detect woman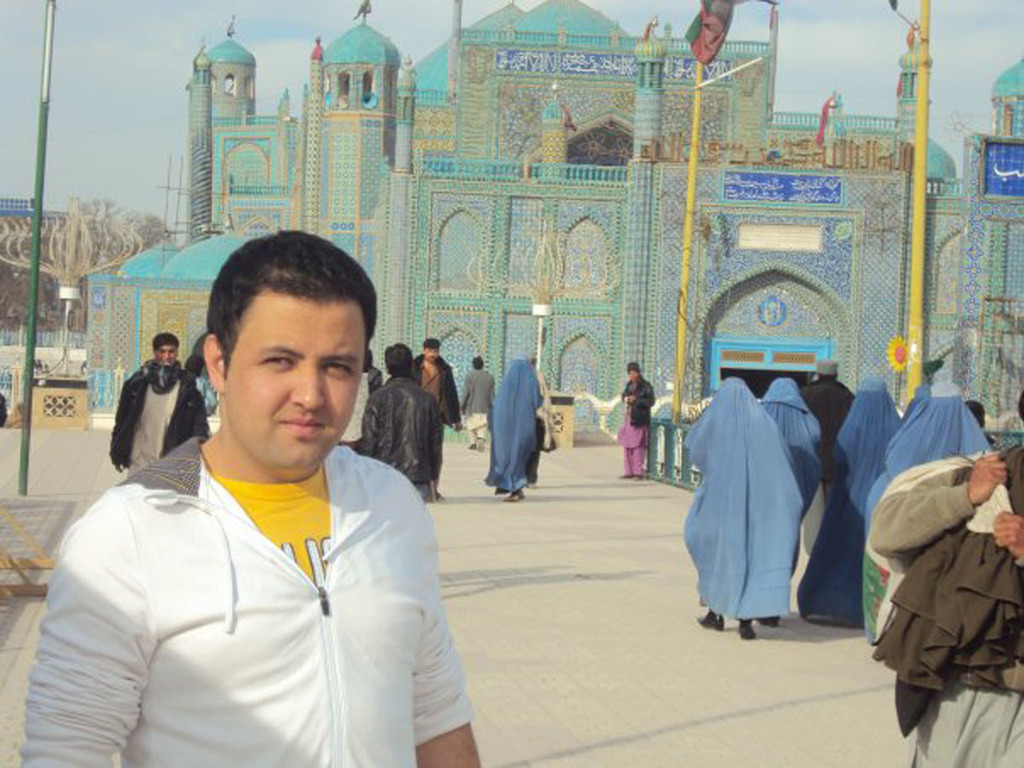
491 356 538 506
